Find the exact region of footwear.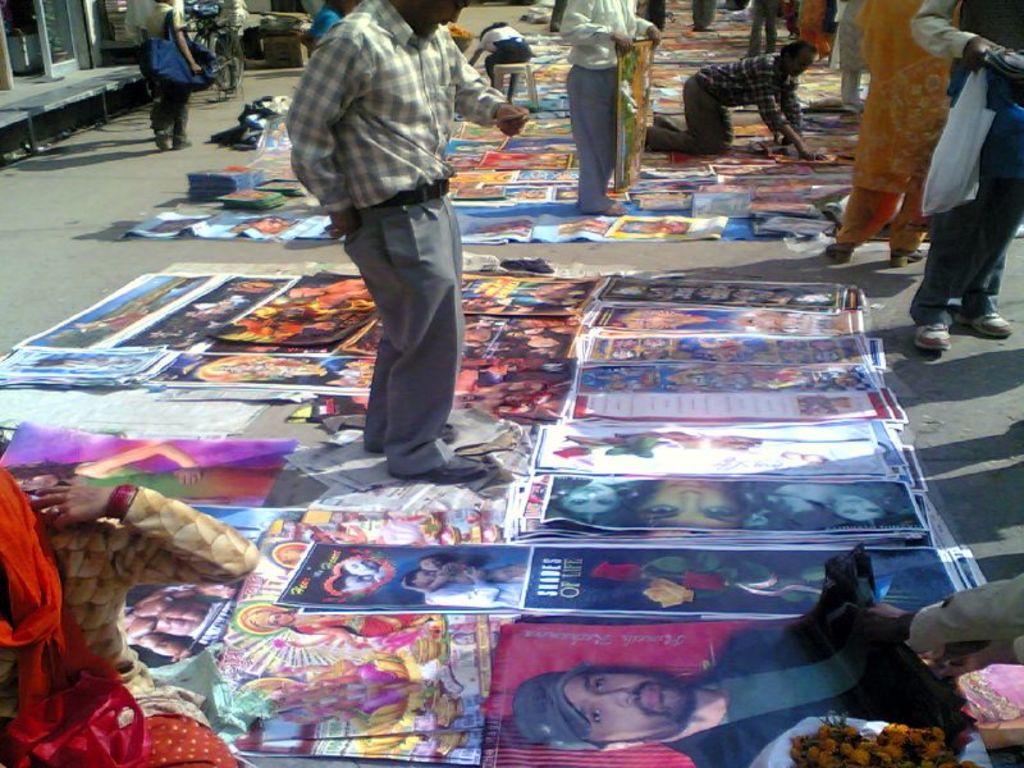
Exact region: bbox=[818, 243, 851, 261].
